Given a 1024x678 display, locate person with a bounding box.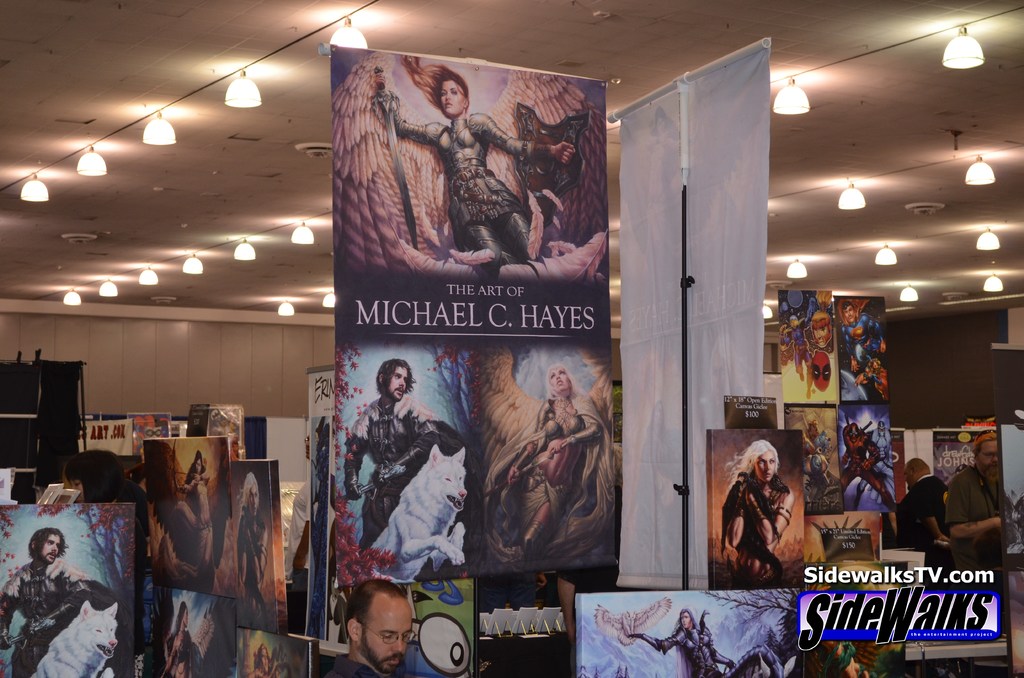
Located: region(380, 69, 577, 274).
